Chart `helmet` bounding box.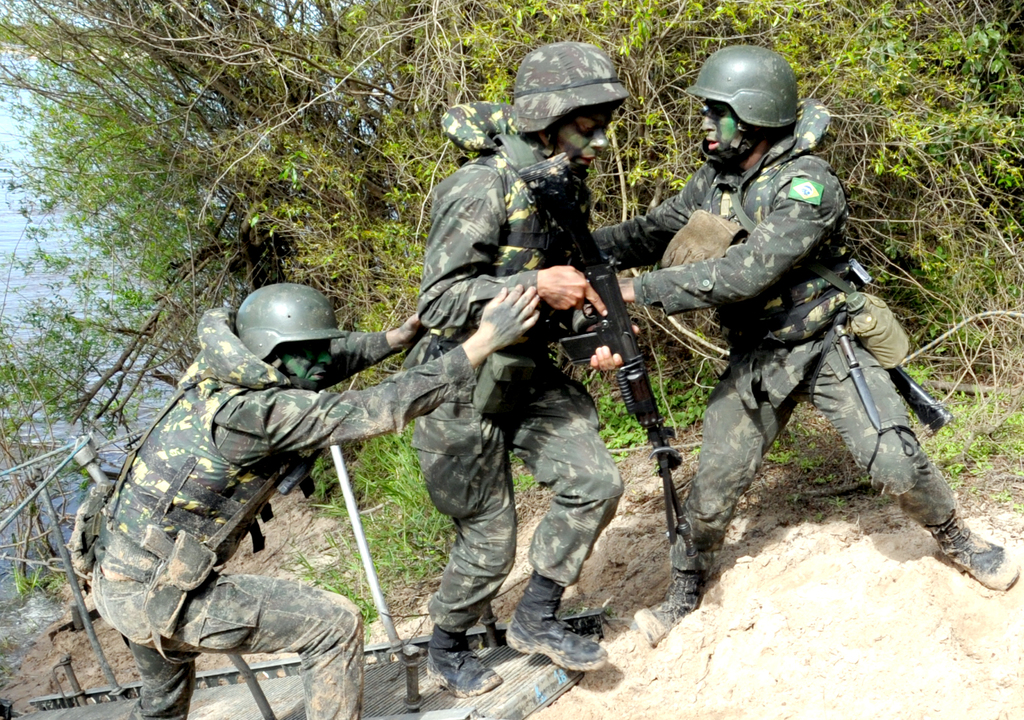
Charted: (684, 47, 828, 190).
